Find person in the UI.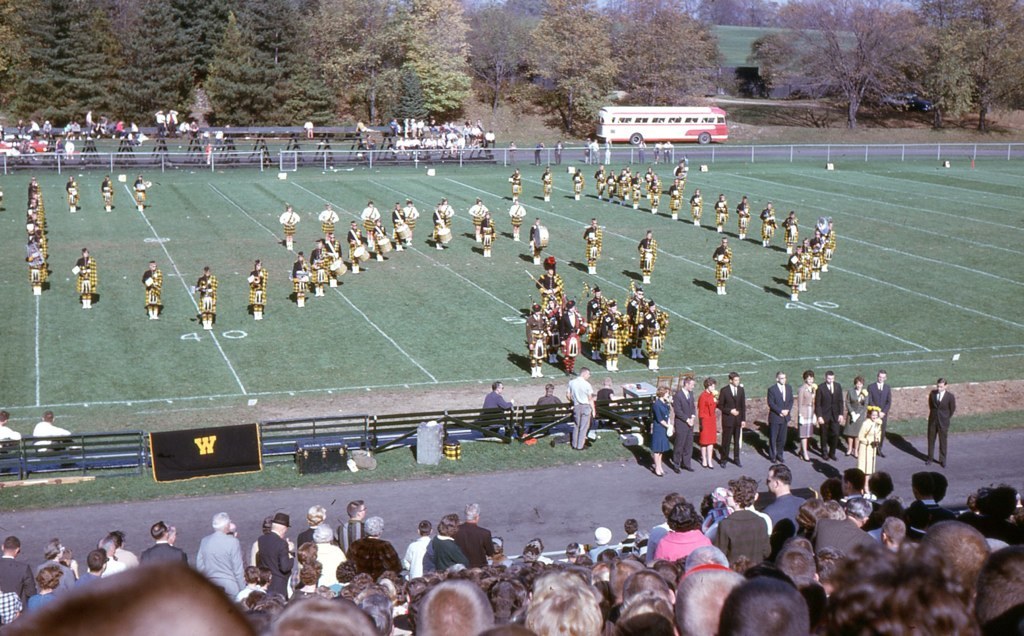
UI element at <box>315,237,330,297</box>.
